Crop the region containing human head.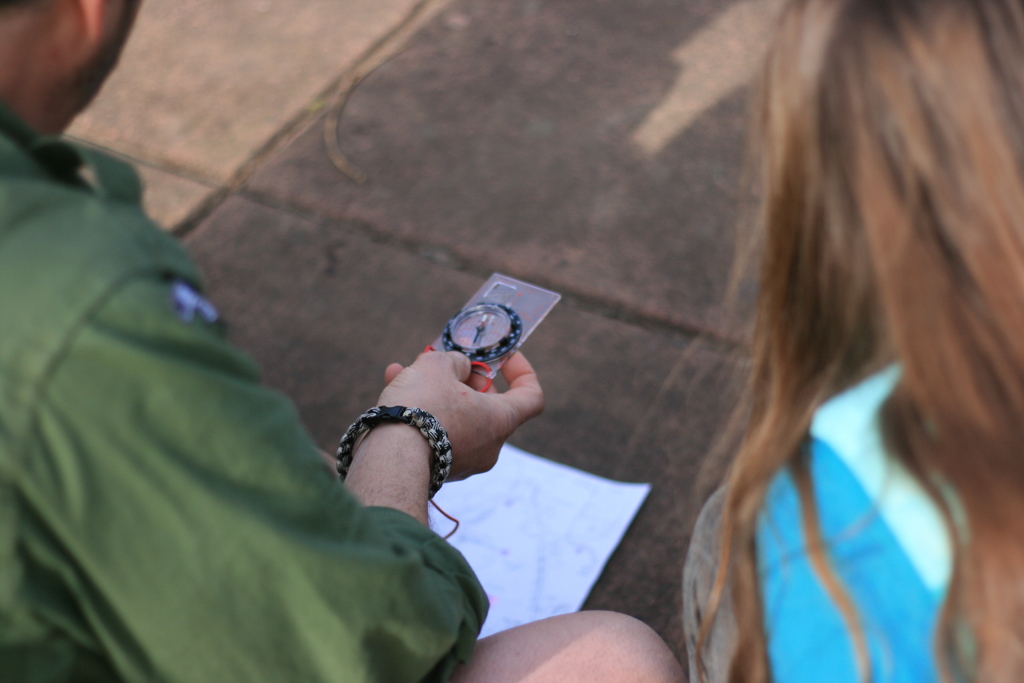
Crop region: x1=4, y1=10, x2=127, y2=143.
